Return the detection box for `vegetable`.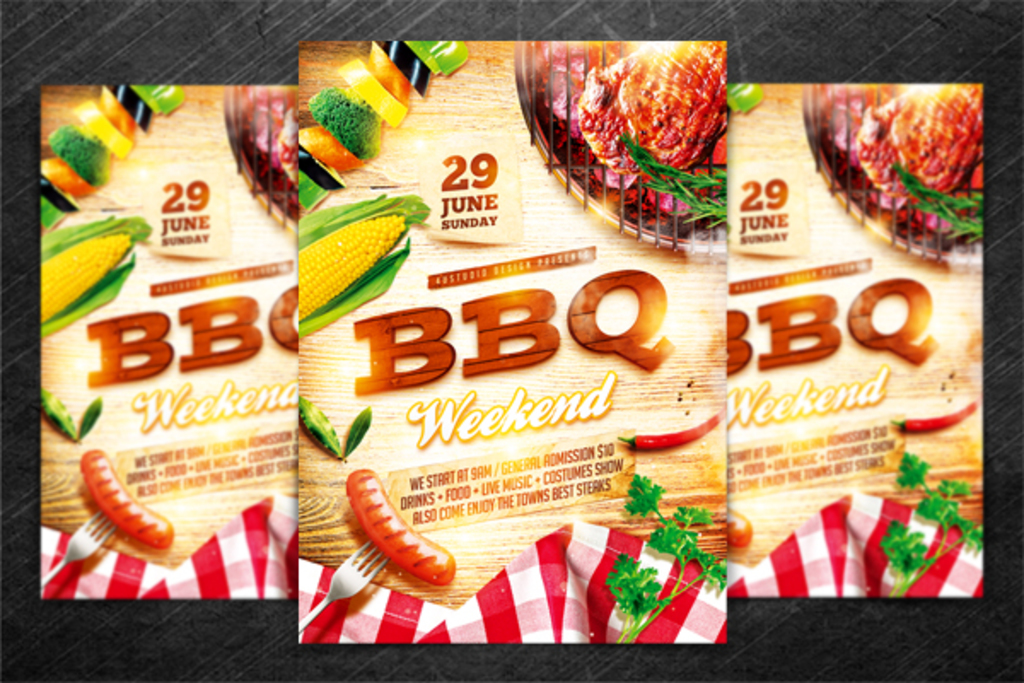
bbox=[621, 137, 727, 220].
